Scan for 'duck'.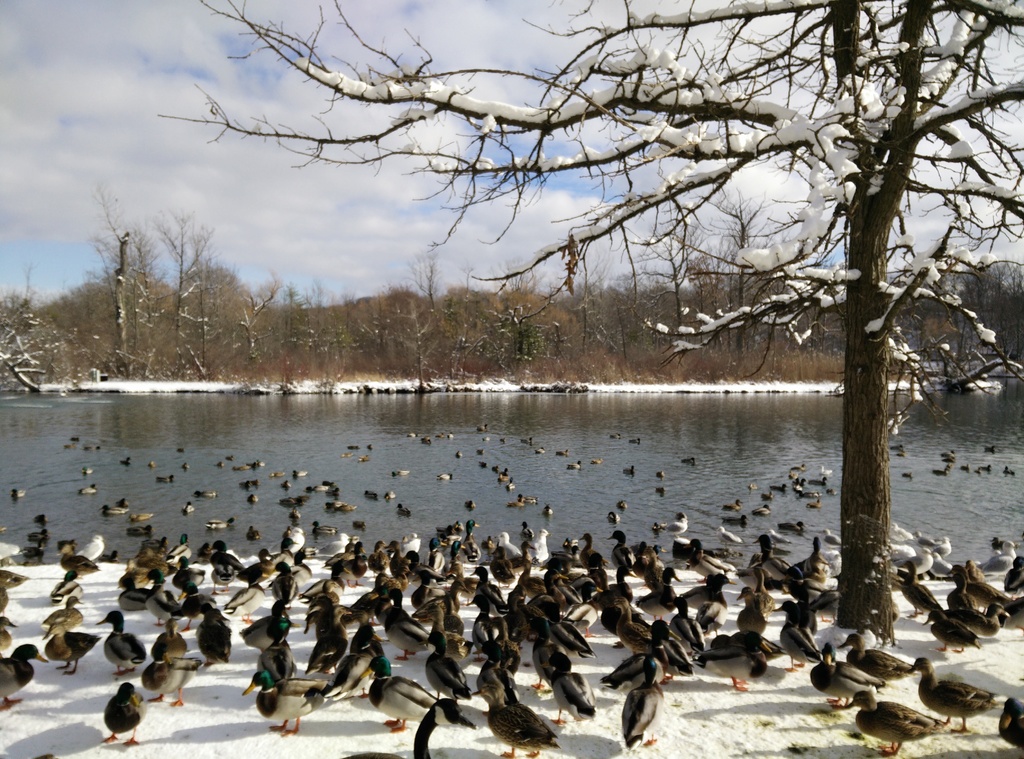
Scan result: [546, 442, 568, 456].
